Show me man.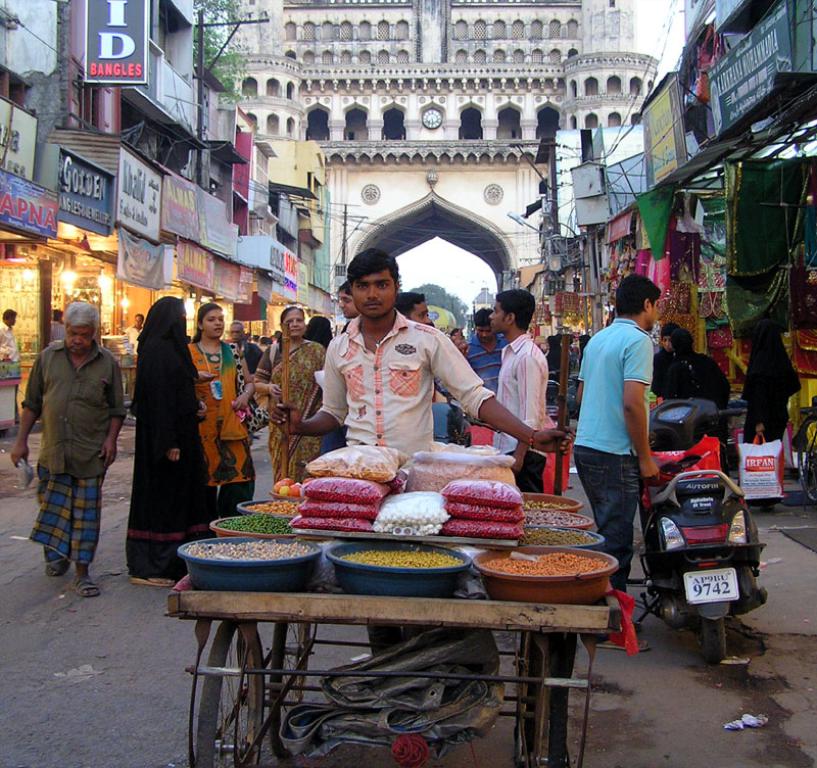
man is here: detection(488, 288, 560, 492).
